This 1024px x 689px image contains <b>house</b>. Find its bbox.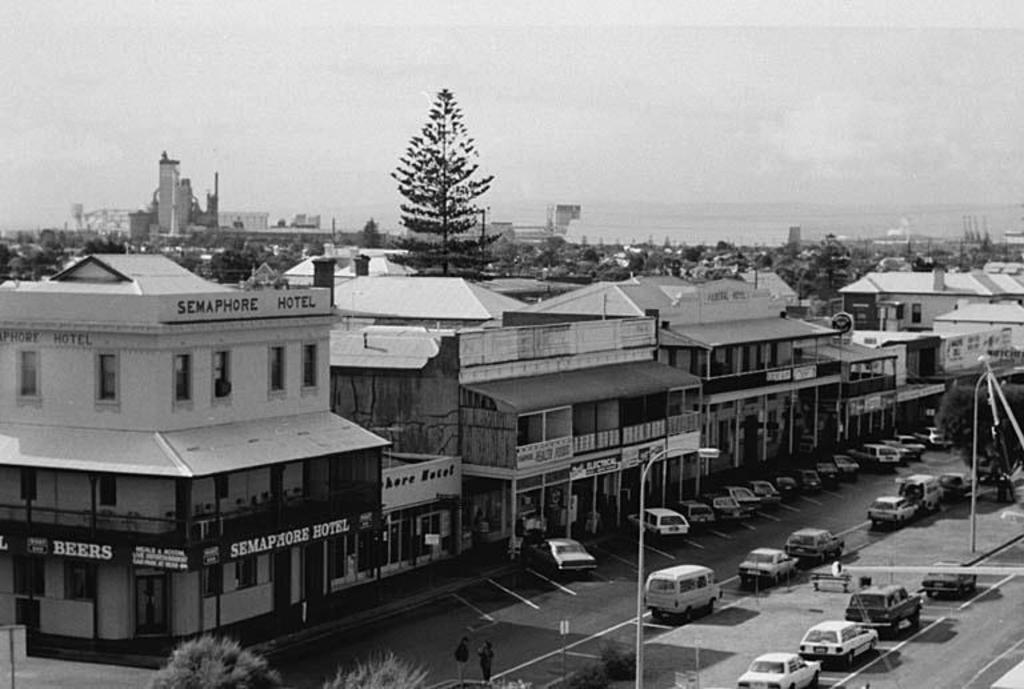
x1=204 y1=191 x2=271 y2=241.
